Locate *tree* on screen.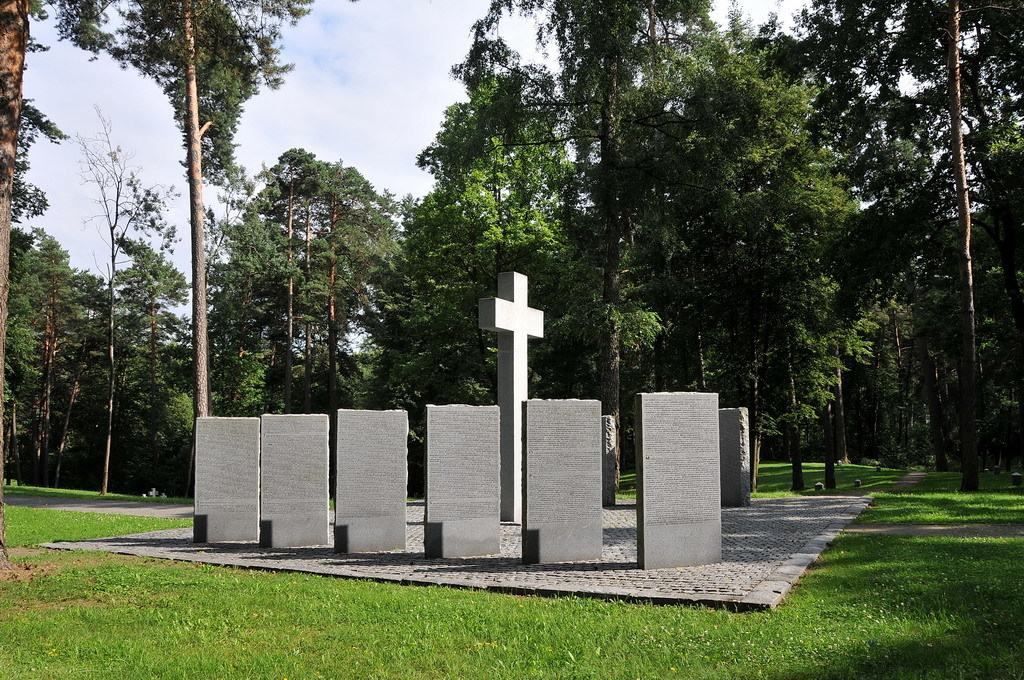
On screen at [left=122, top=2, right=295, bottom=415].
